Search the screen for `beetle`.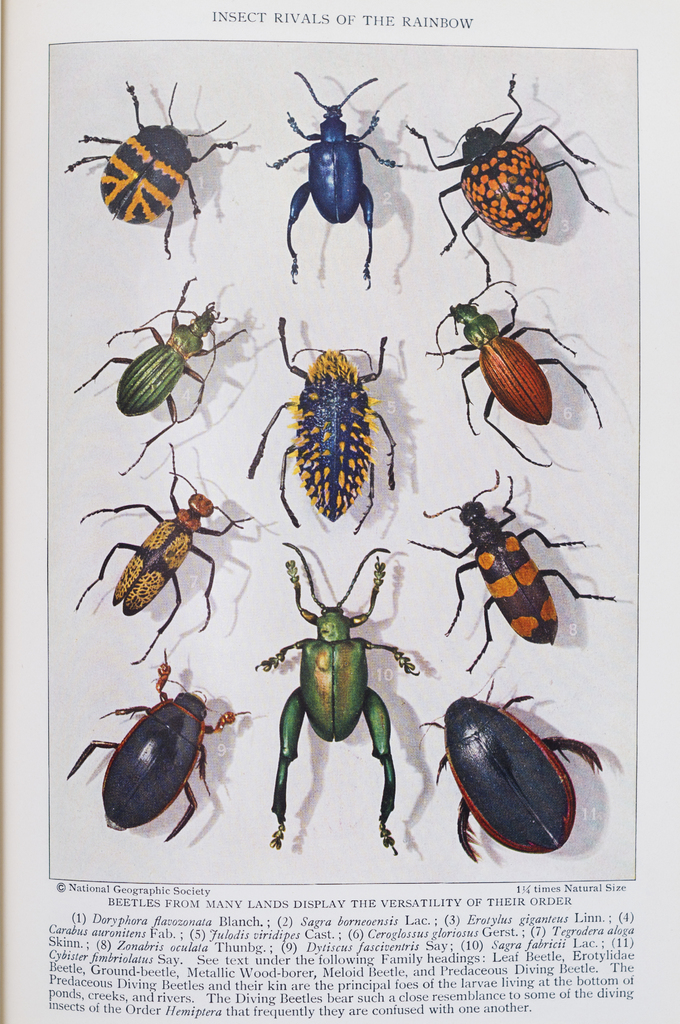
Found at {"left": 411, "top": 470, "right": 612, "bottom": 671}.
